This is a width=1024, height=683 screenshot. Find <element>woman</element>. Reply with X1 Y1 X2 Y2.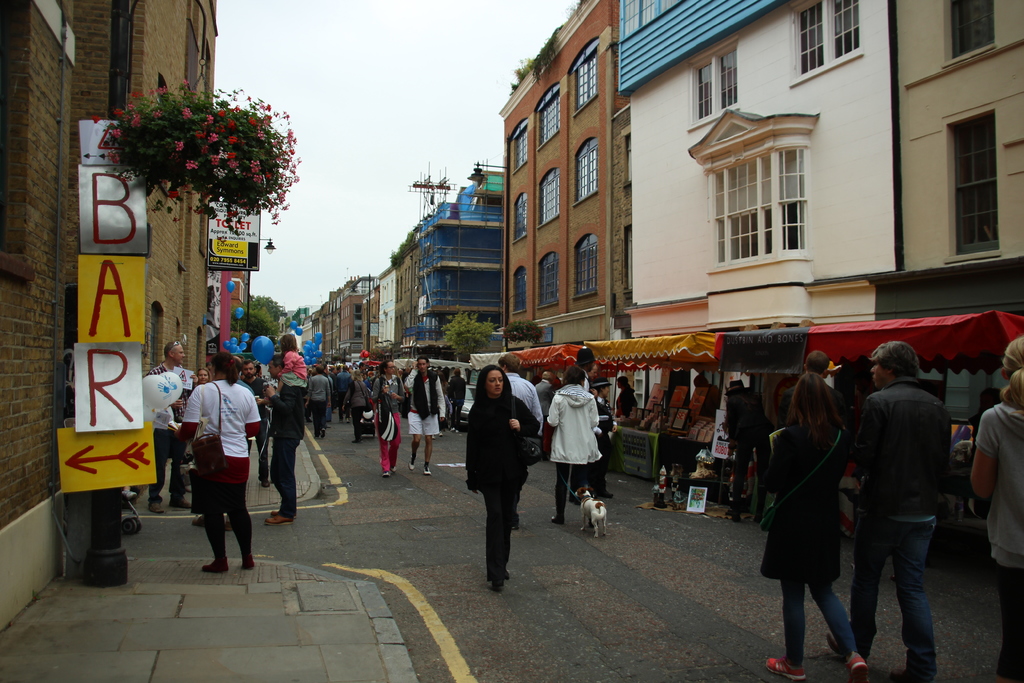
458 367 538 597.
